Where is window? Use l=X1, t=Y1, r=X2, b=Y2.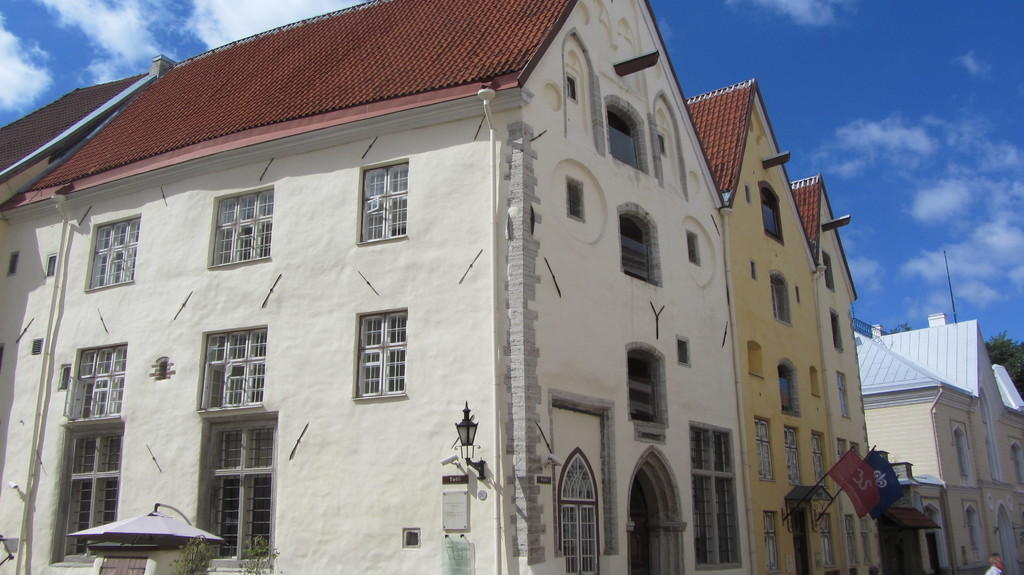
l=356, t=159, r=410, b=247.
